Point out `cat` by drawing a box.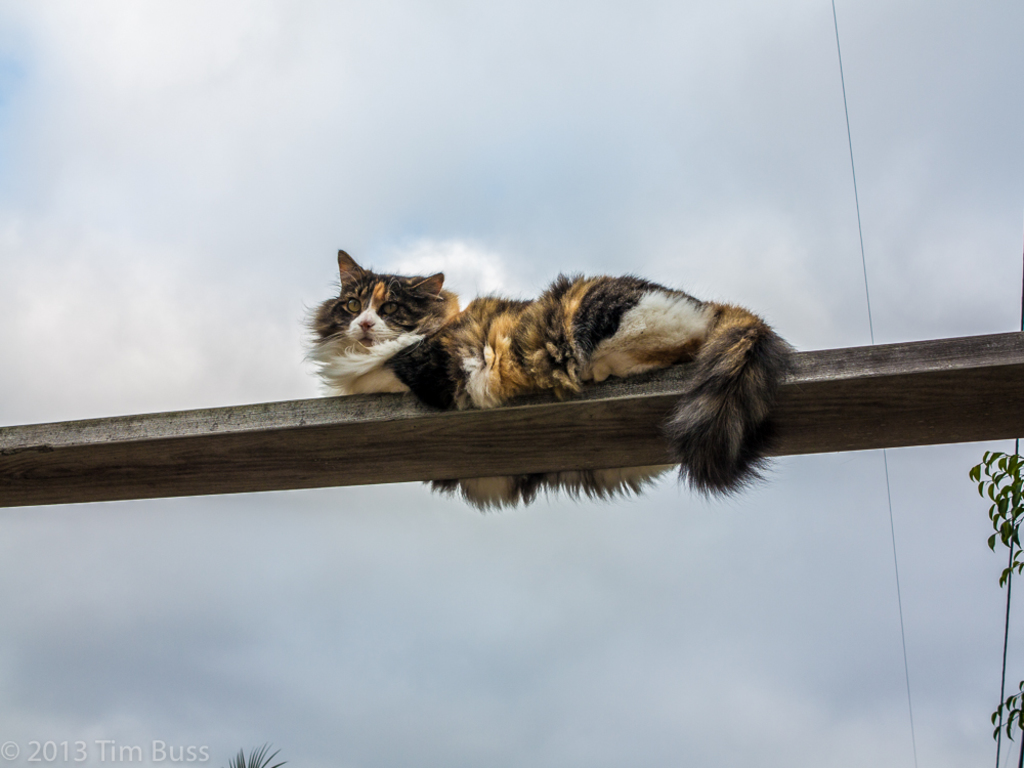
x1=299 y1=247 x2=781 y2=517.
